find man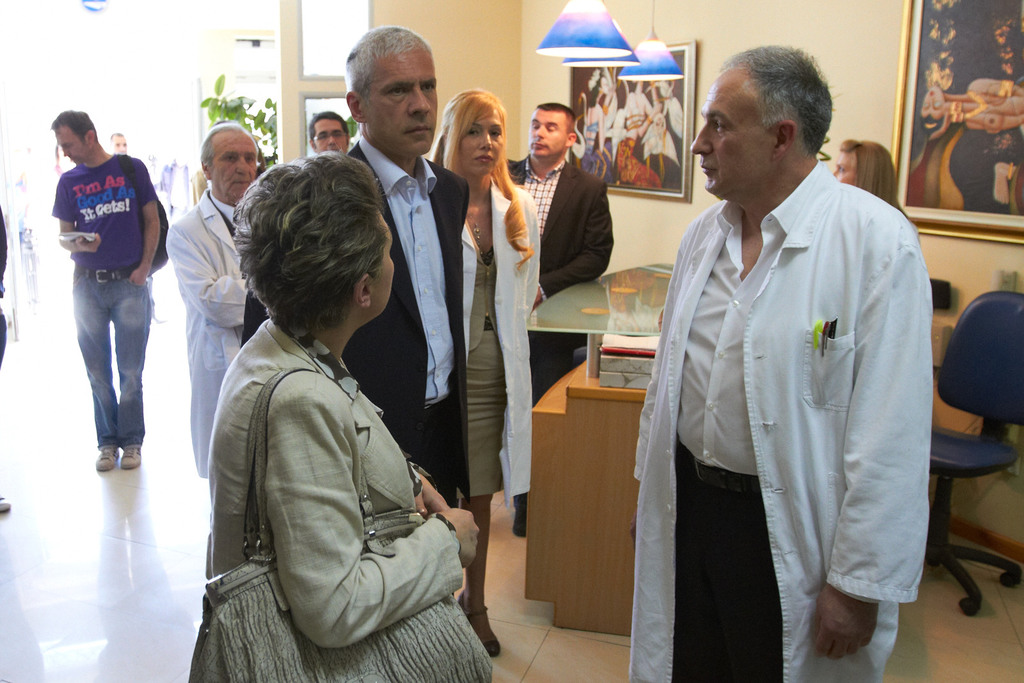
BBox(47, 109, 168, 471)
